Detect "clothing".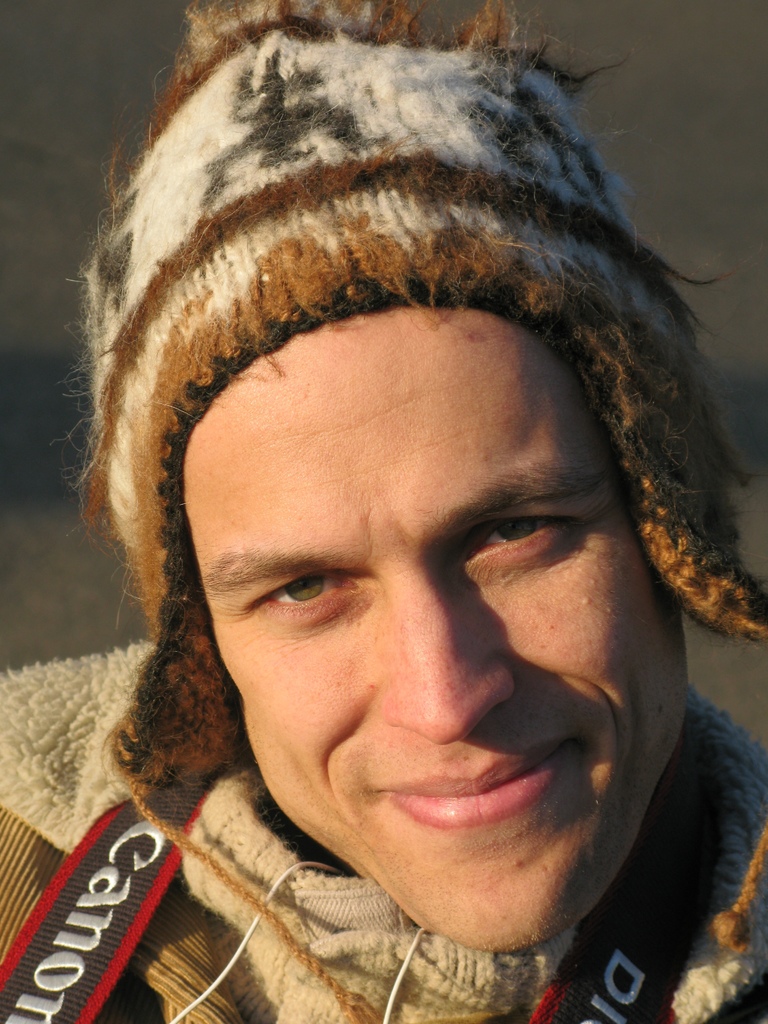
Detected at select_region(0, 642, 767, 1023).
